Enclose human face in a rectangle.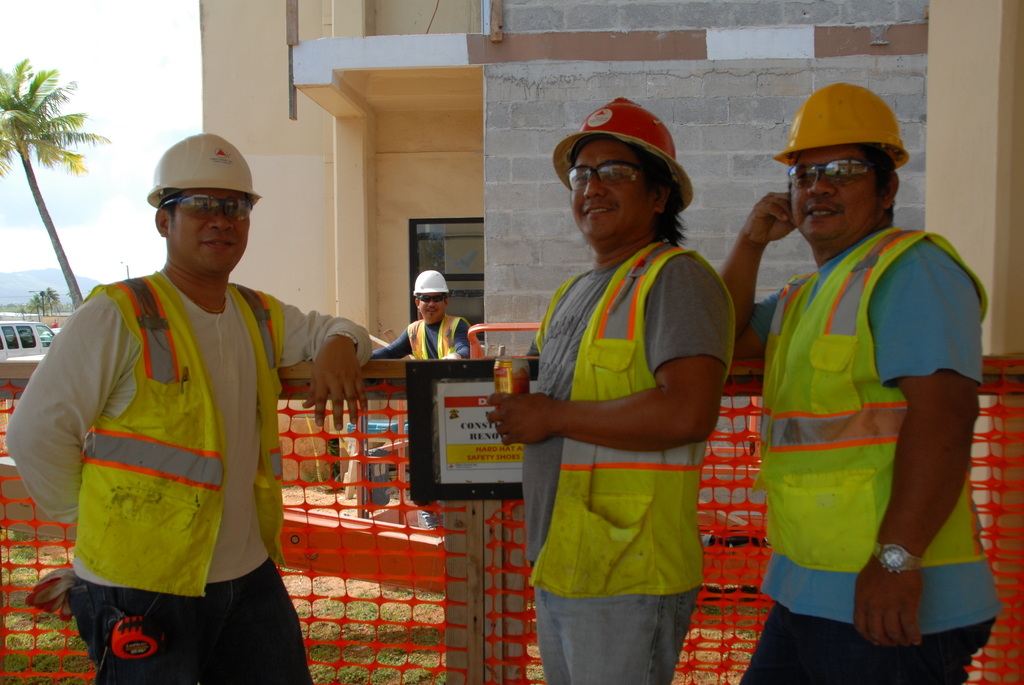
region(568, 143, 646, 240).
